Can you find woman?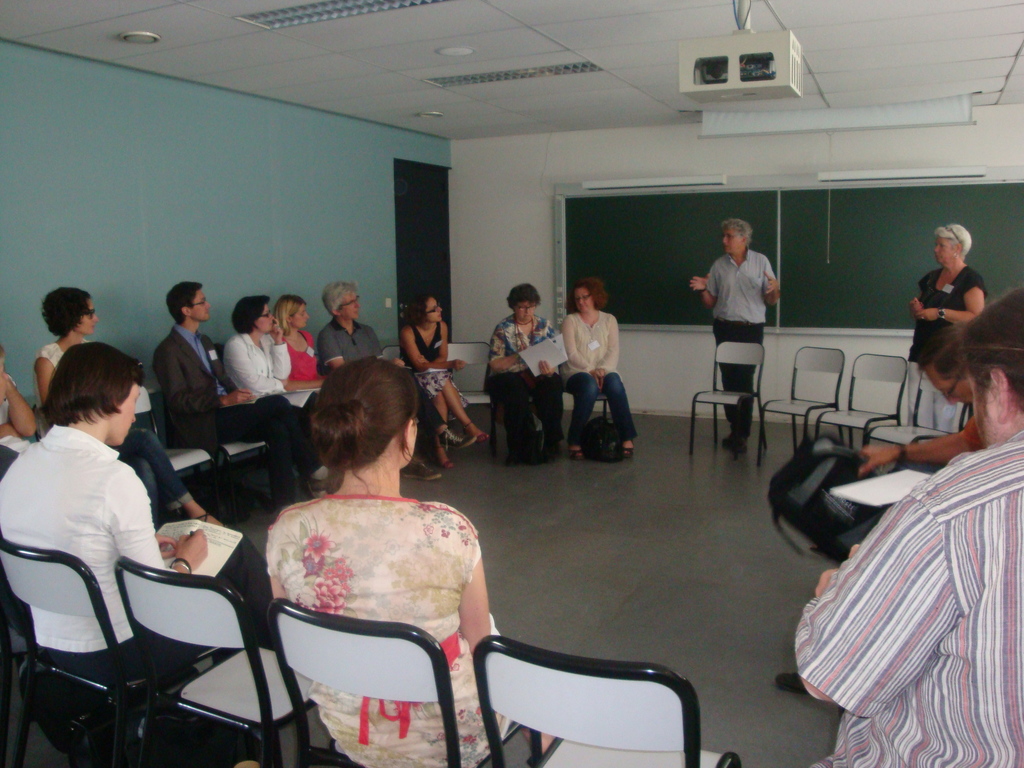
Yes, bounding box: 391/300/486/468.
